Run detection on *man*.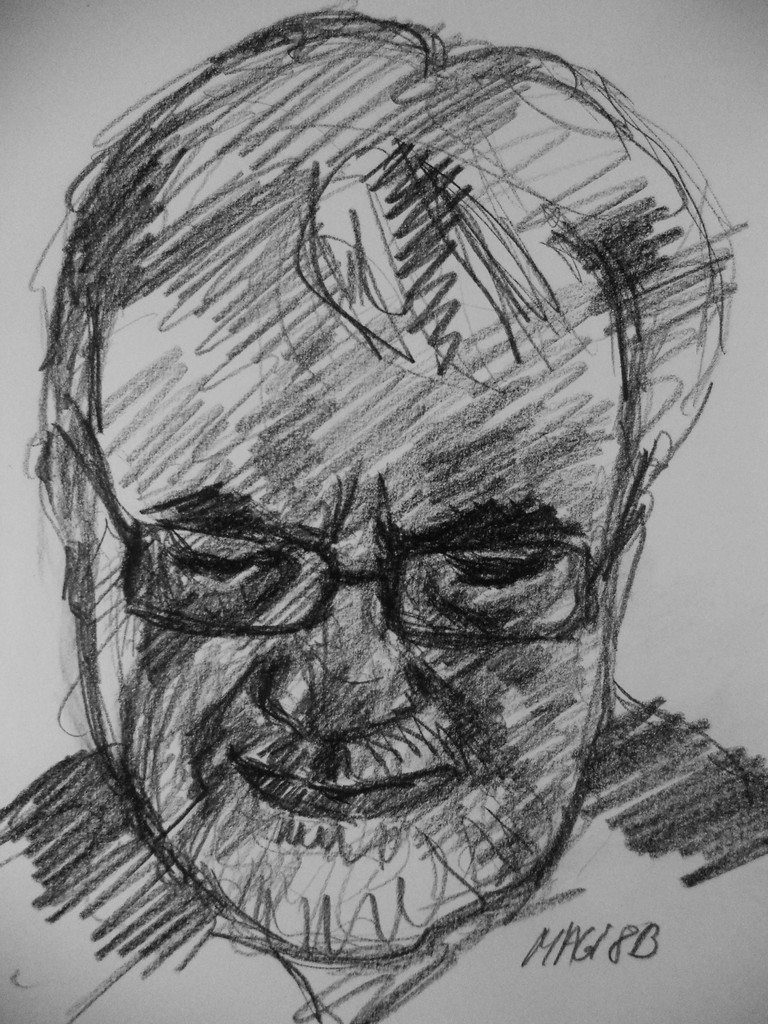
Result: [0,0,767,1023].
